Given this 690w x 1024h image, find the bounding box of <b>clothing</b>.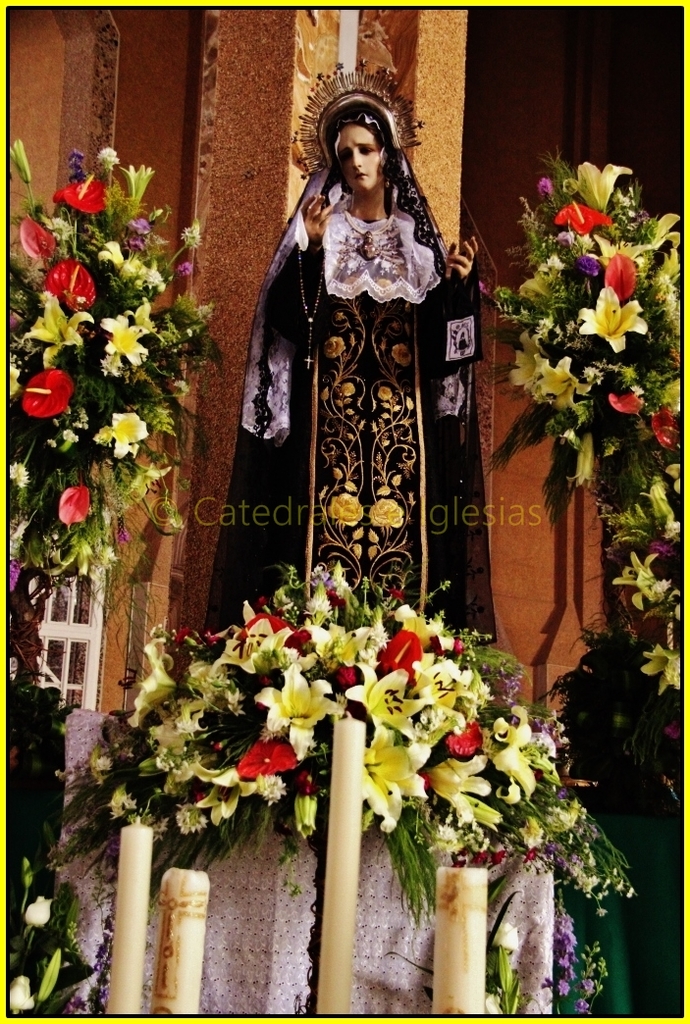
BBox(261, 143, 480, 622).
